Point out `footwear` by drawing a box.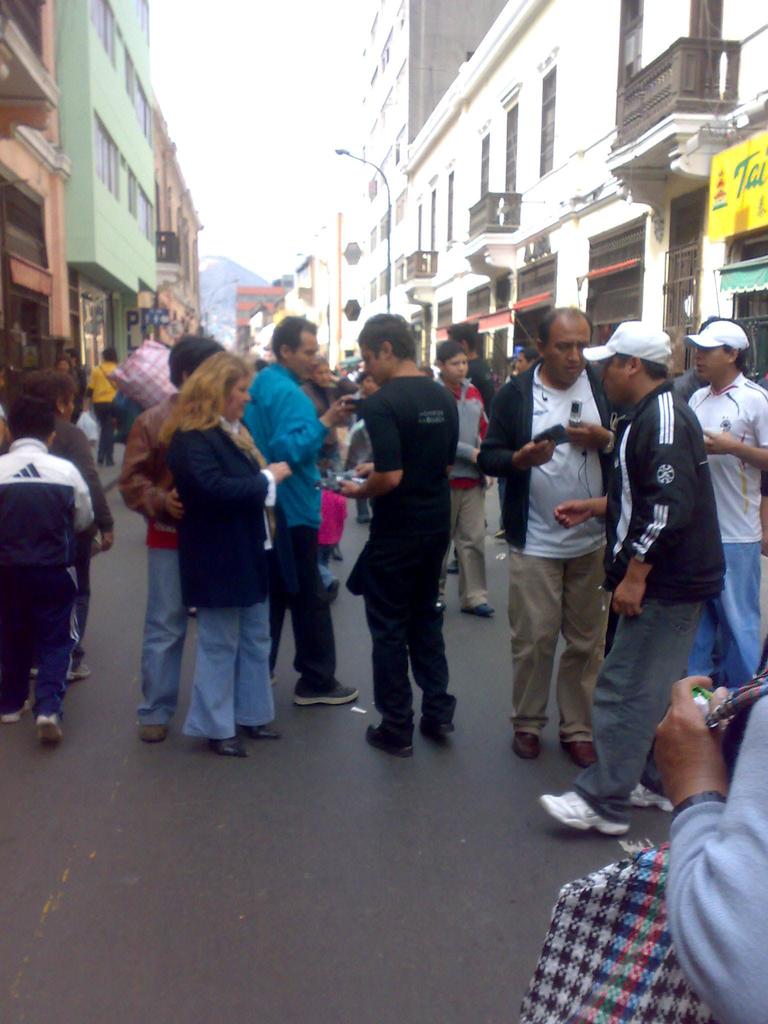
x1=520, y1=732, x2=548, y2=760.
